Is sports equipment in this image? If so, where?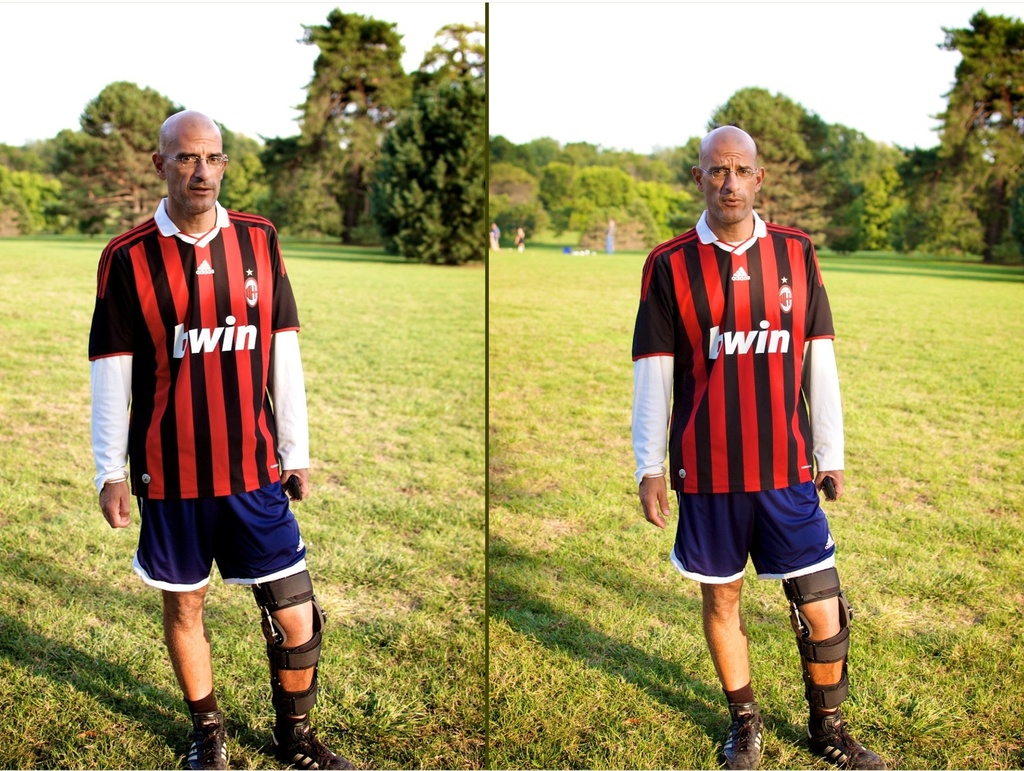
Yes, at select_region(783, 565, 887, 770).
